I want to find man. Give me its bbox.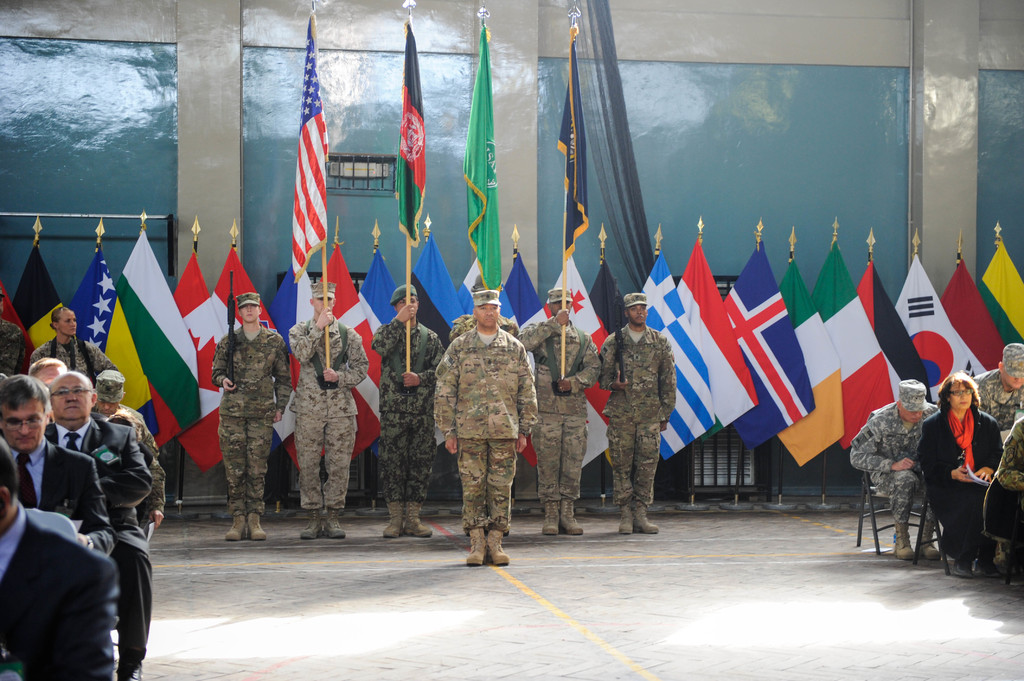
pyautogui.locateOnScreen(0, 372, 114, 561).
